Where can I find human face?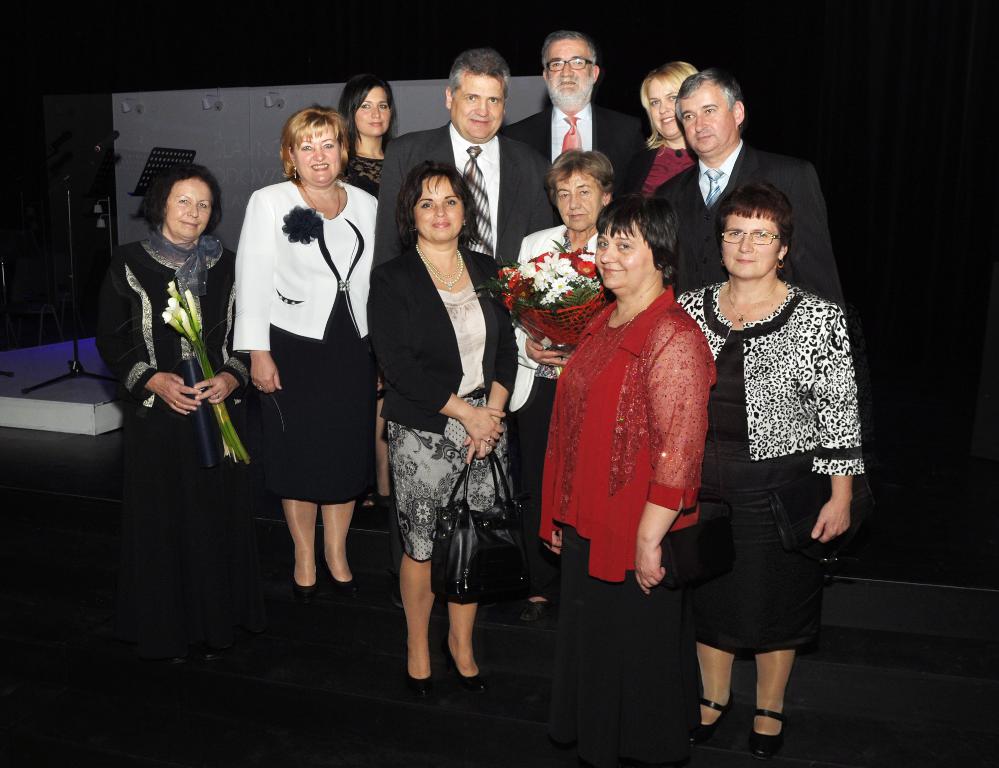
You can find it at {"left": 681, "top": 77, "right": 733, "bottom": 154}.
